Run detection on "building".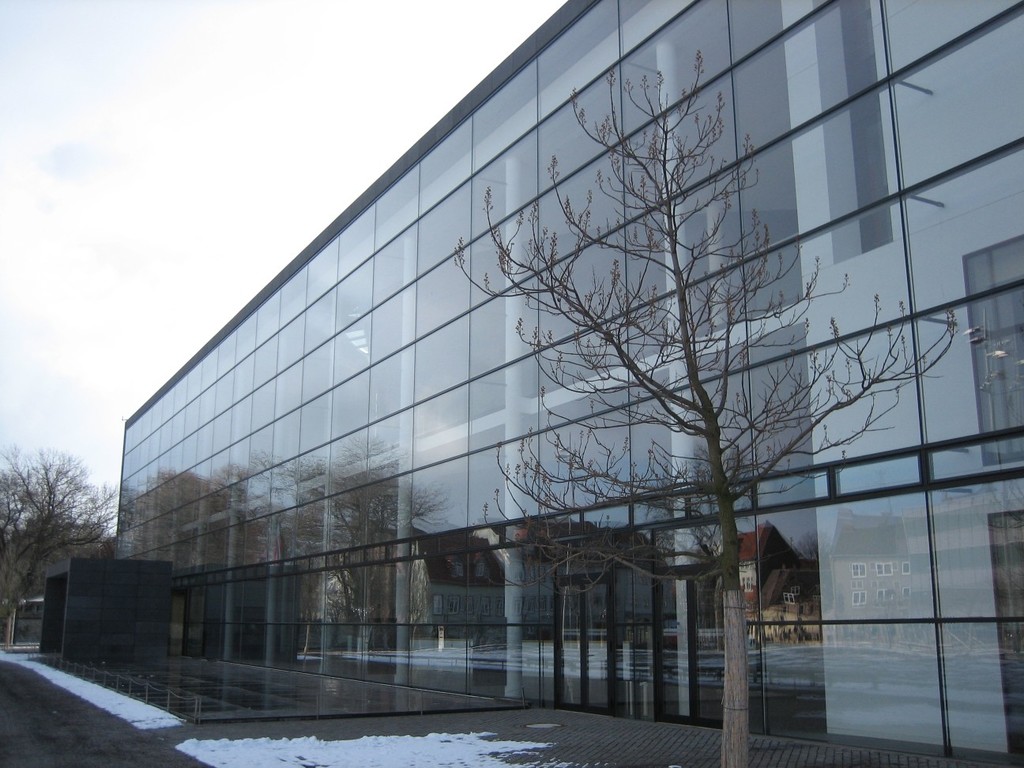
Result: [112,0,1023,767].
